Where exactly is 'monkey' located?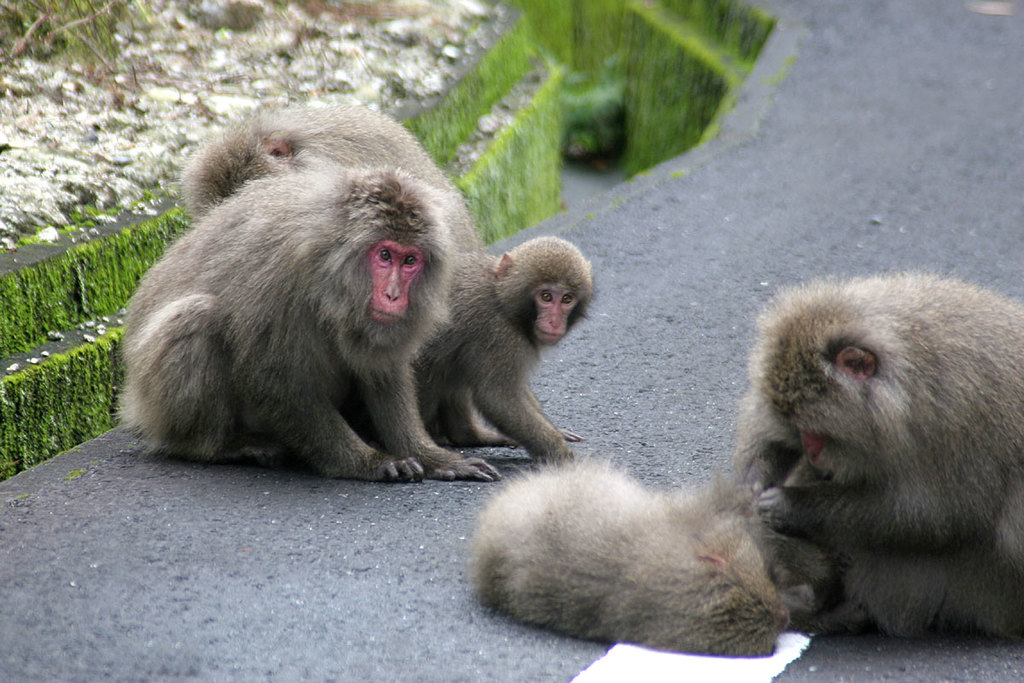
Its bounding box is (x1=735, y1=266, x2=1023, y2=627).
